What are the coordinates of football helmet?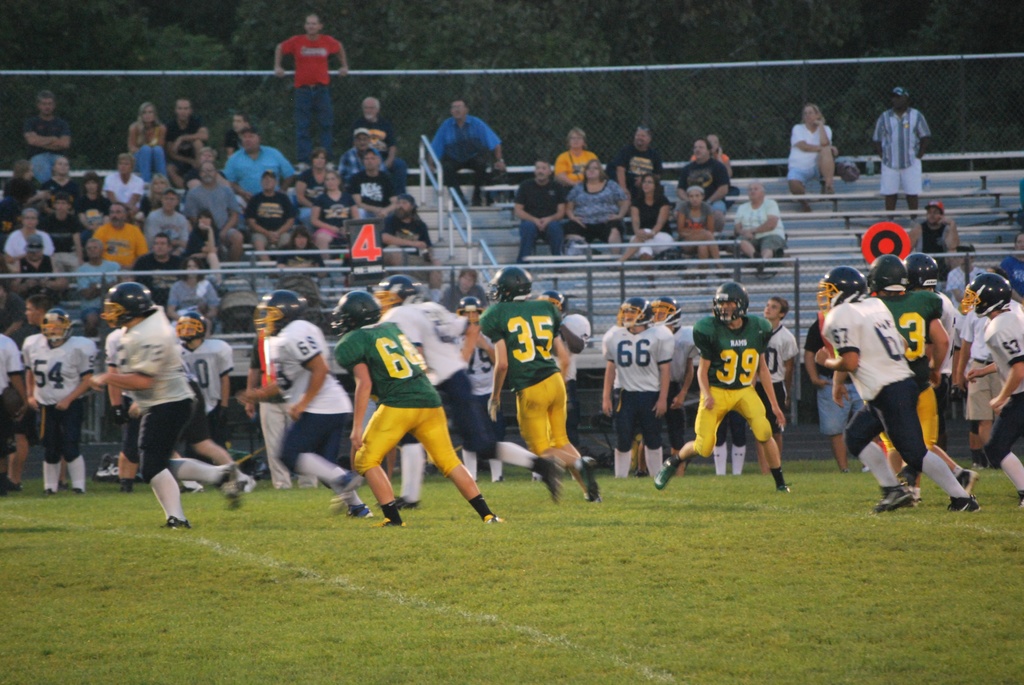
Rect(380, 271, 419, 313).
